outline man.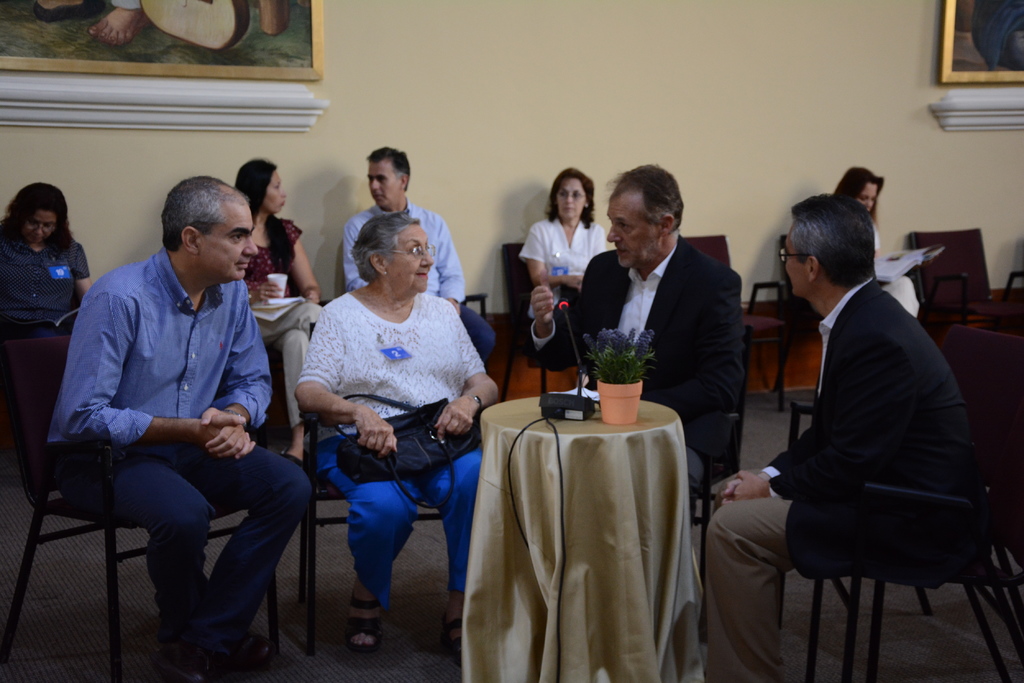
Outline: detection(334, 140, 501, 362).
